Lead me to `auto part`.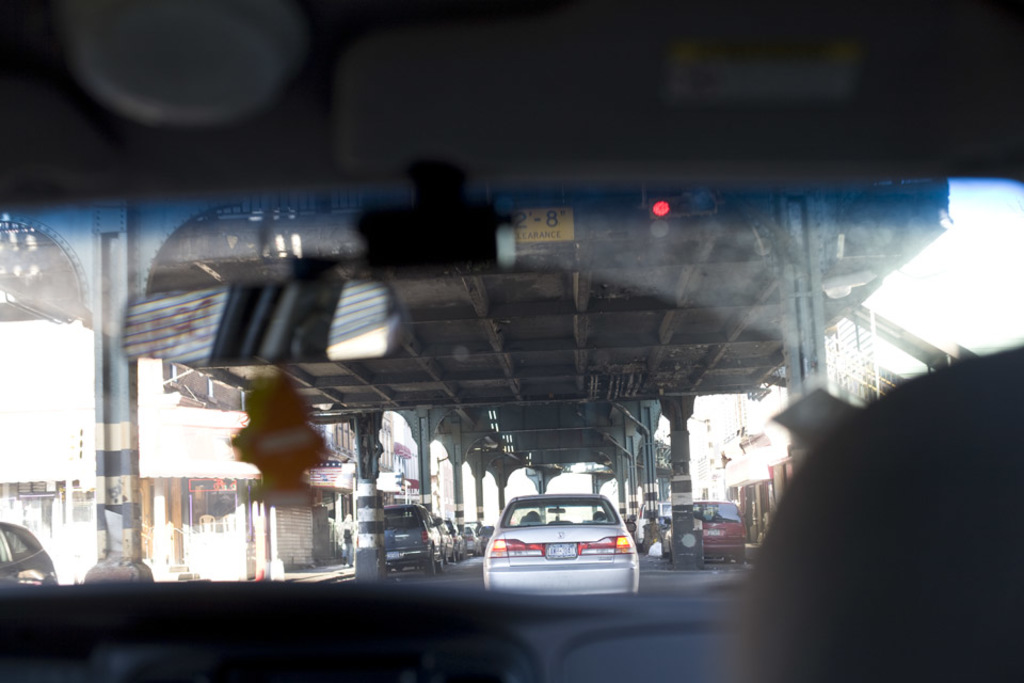
Lead to select_region(0, 0, 1020, 682).
